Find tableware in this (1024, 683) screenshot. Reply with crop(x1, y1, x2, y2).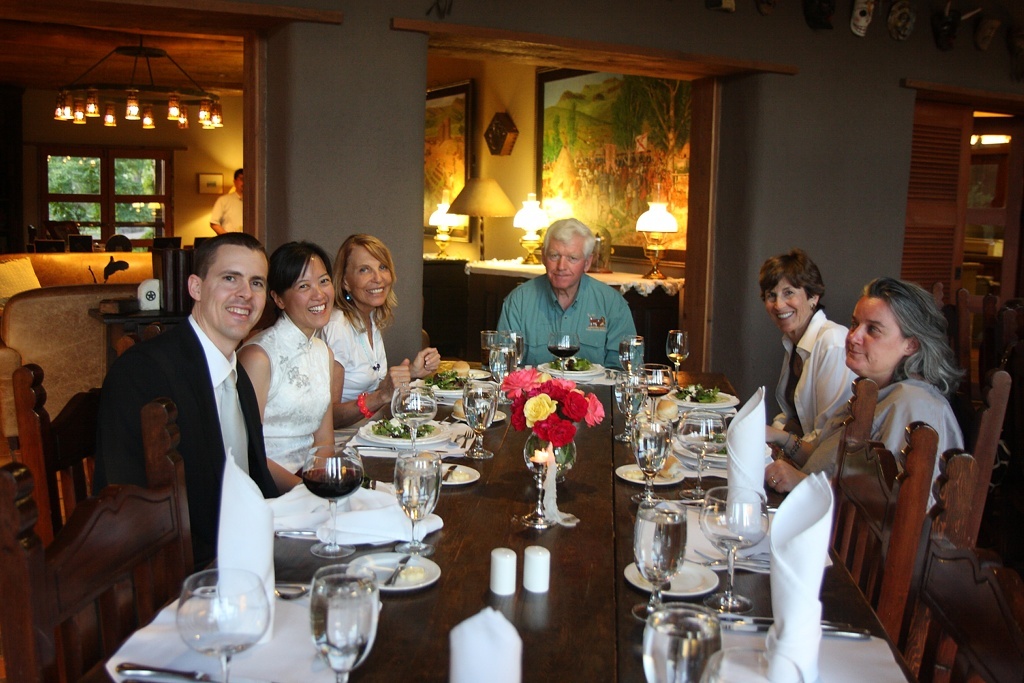
crop(620, 373, 644, 436).
